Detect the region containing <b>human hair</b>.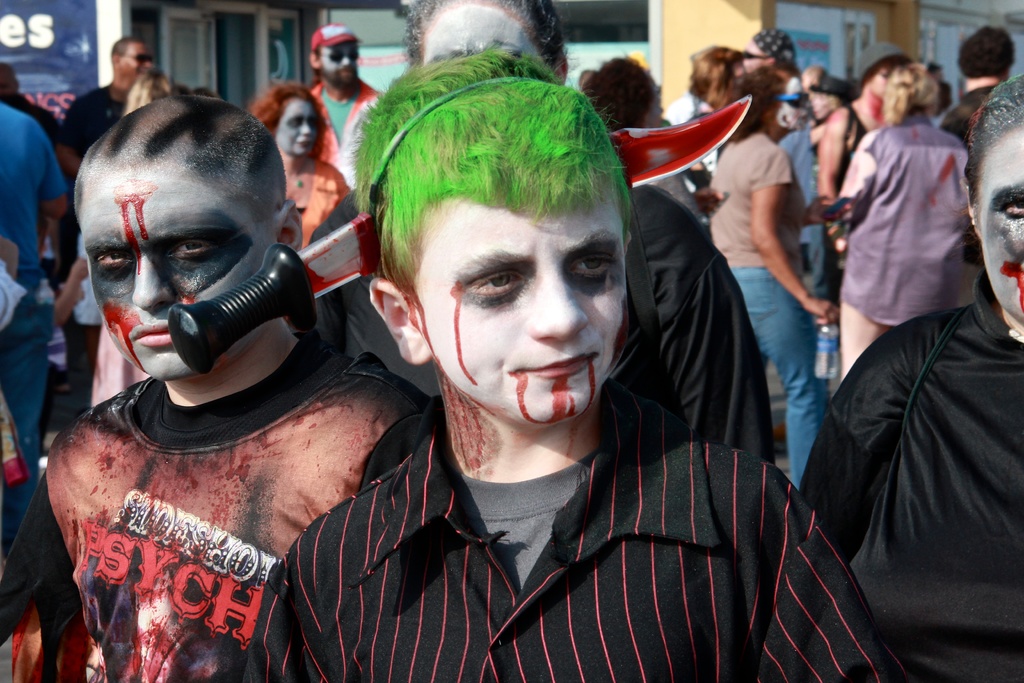
881, 63, 936, 127.
